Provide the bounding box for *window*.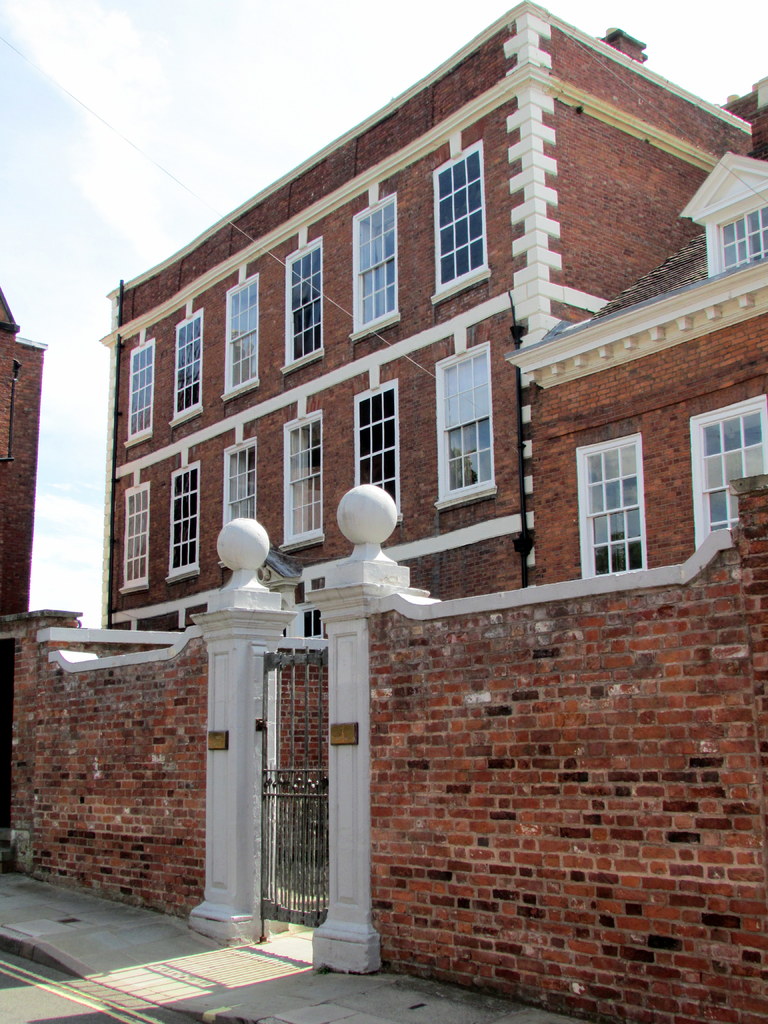
BBox(716, 196, 767, 275).
